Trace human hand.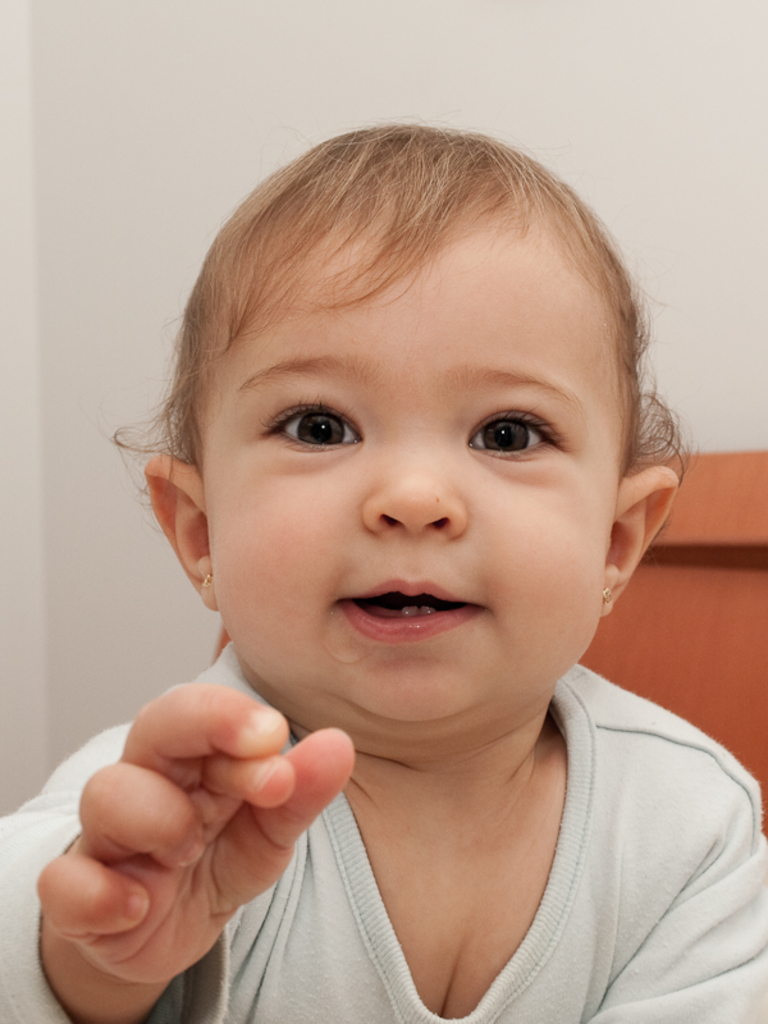
Traced to rect(15, 663, 364, 998).
